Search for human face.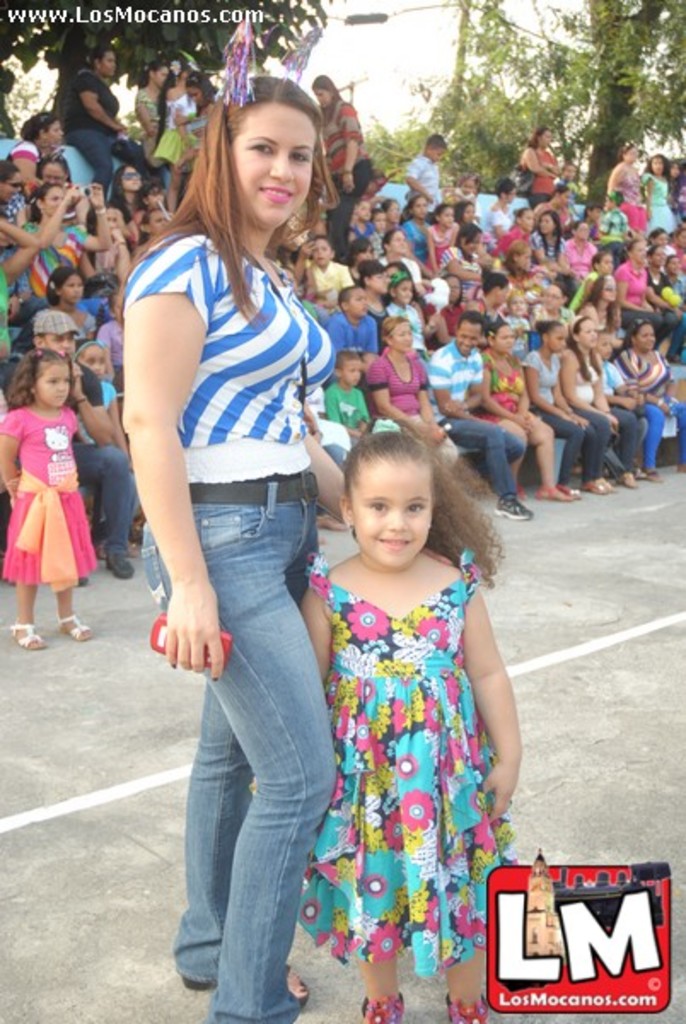
Found at [left=225, top=108, right=316, bottom=234].
